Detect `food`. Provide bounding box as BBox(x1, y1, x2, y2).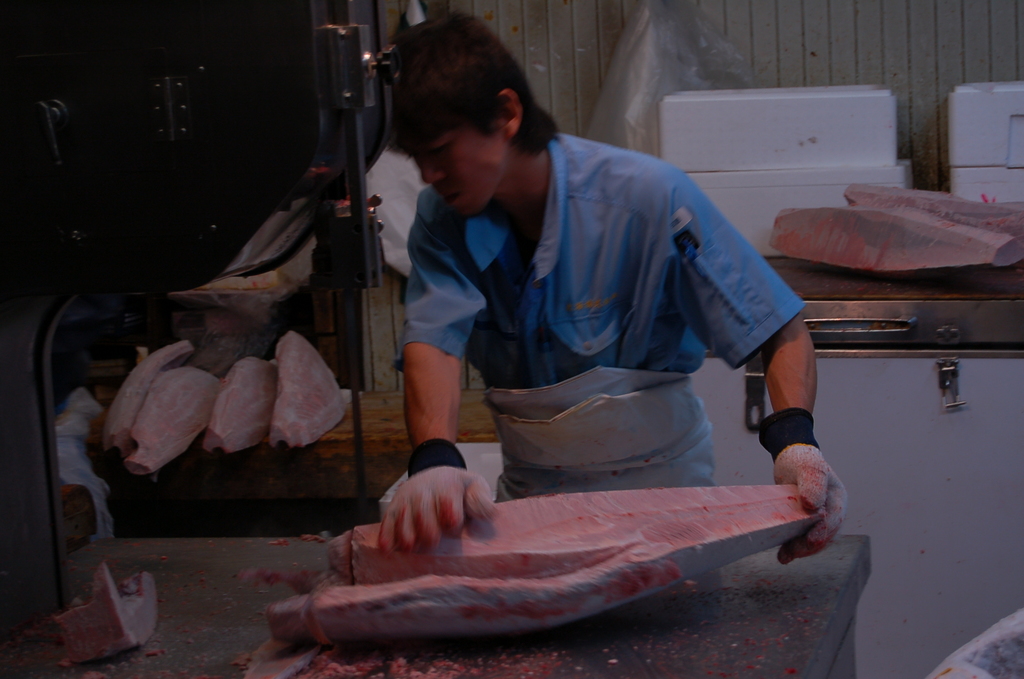
BBox(104, 340, 195, 461).
